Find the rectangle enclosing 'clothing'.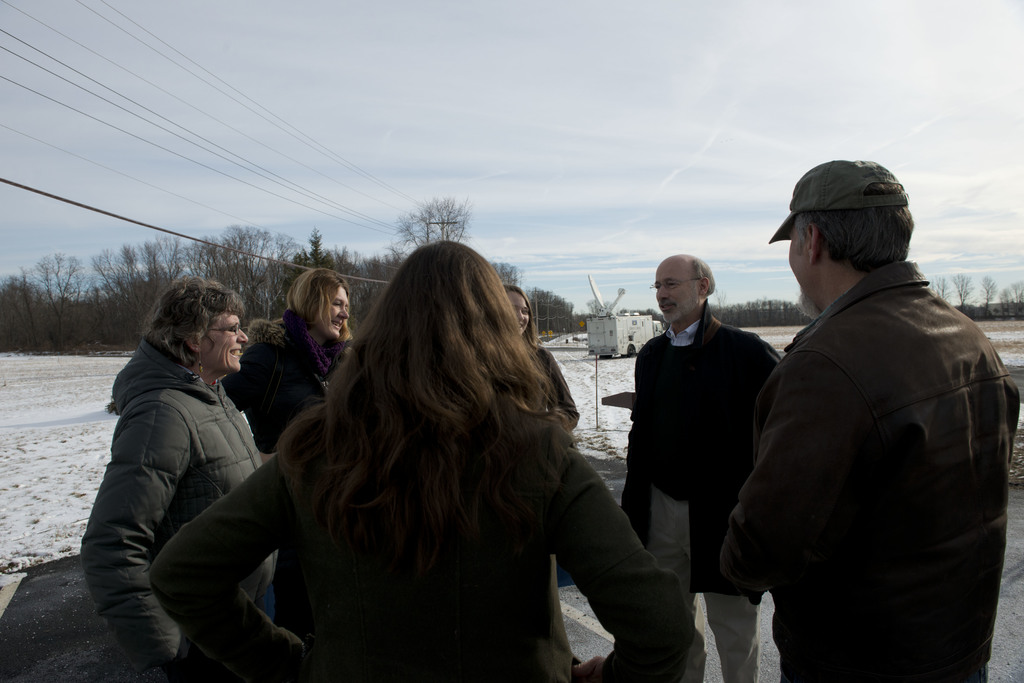
locate(229, 323, 340, 444).
